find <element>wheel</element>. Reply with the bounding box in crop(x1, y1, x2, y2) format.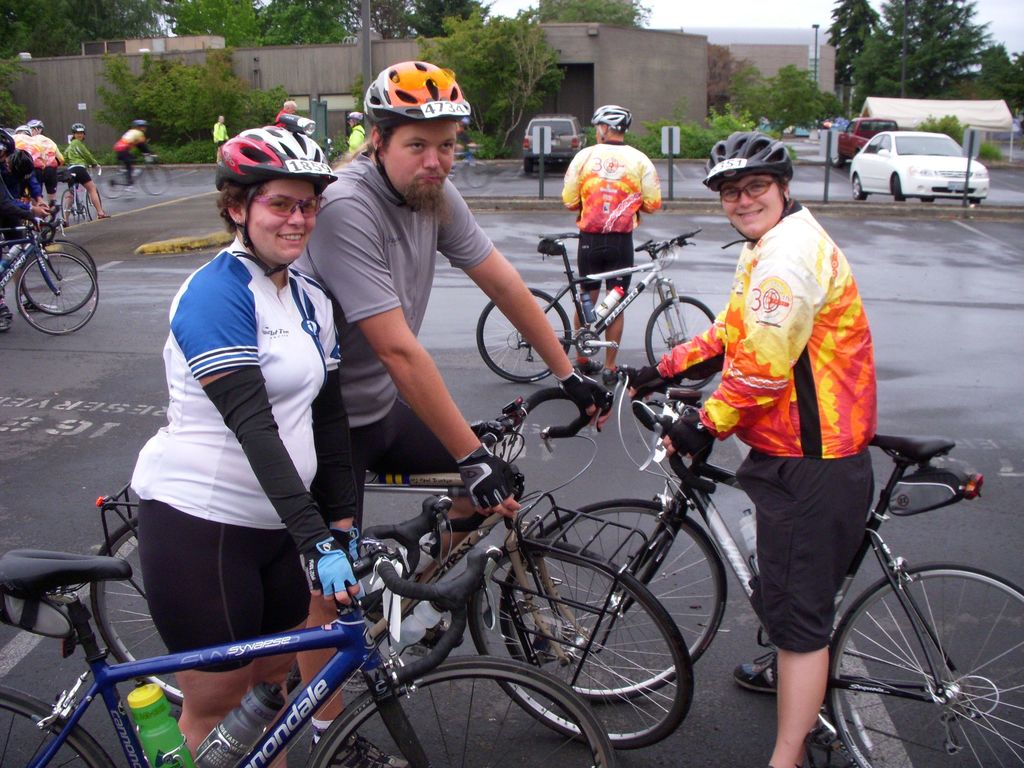
crop(474, 284, 574, 385).
